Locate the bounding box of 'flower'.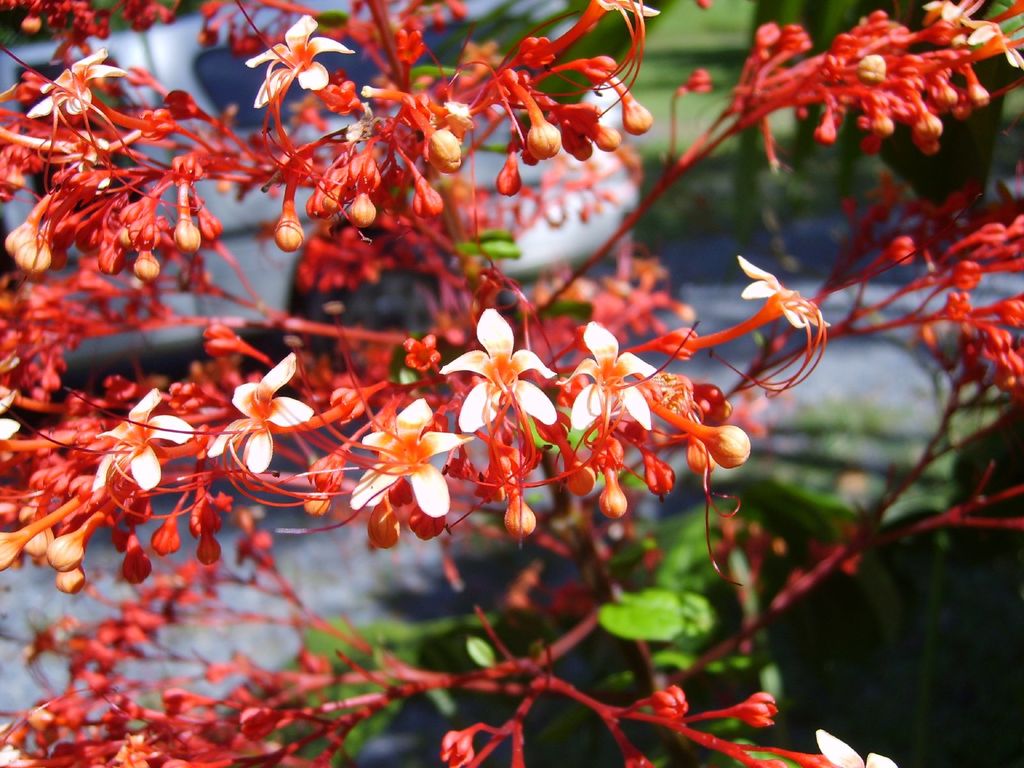
Bounding box: bbox(556, 315, 662, 443).
